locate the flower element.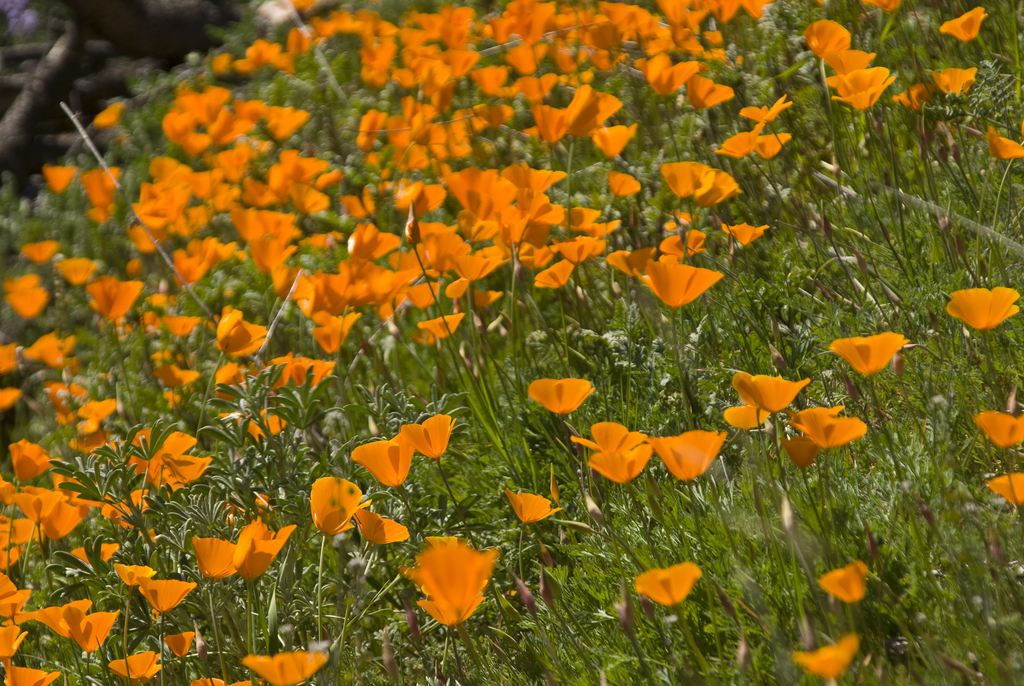
Element bbox: rect(633, 560, 705, 608).
